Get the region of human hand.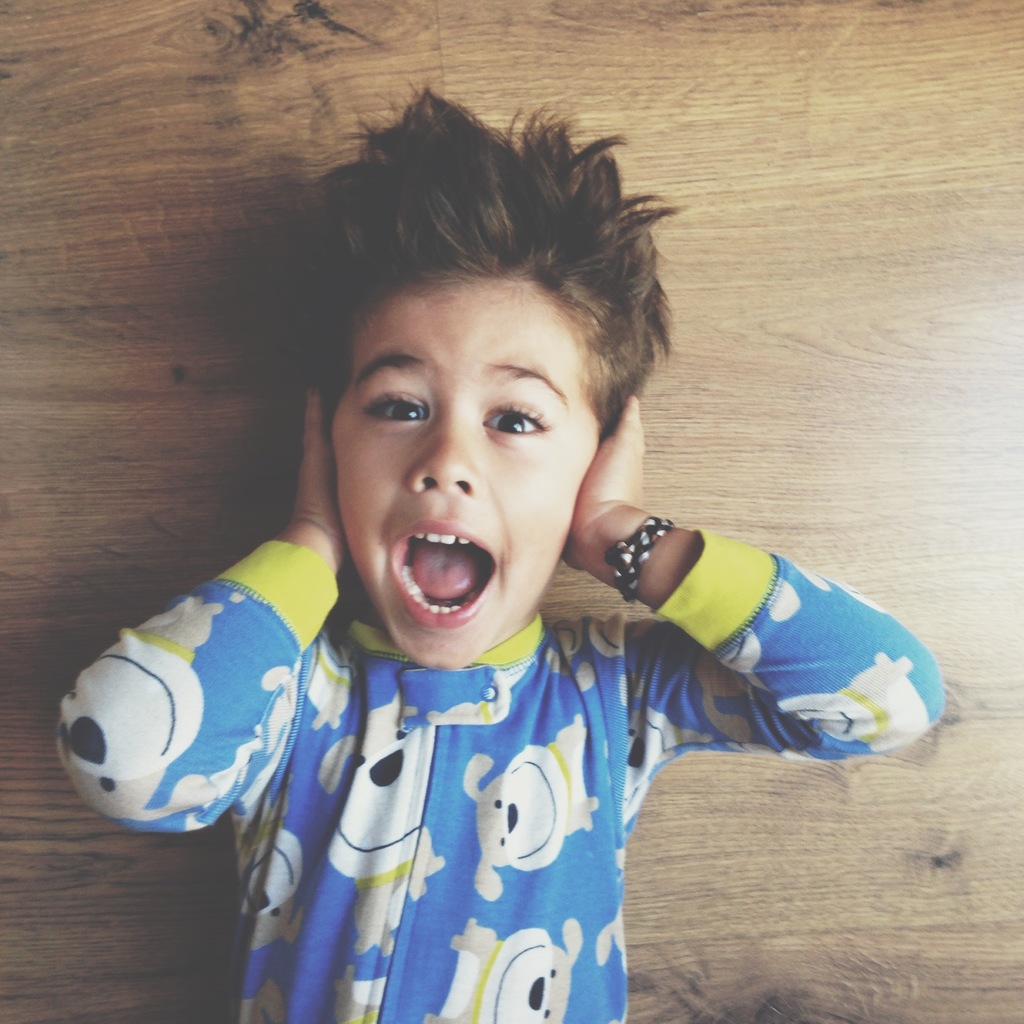
{"x1": 289, "y1": 381, "x2": 345, "y2": 559}.
